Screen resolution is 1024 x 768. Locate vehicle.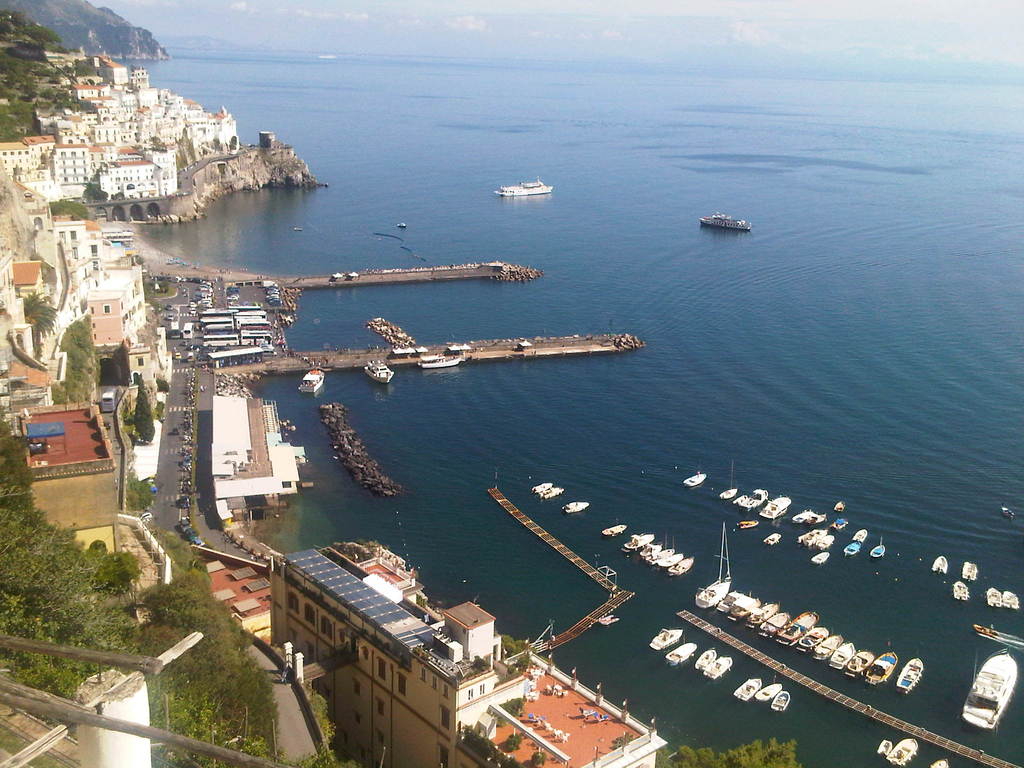
locate(563, 499, 589, 513).
